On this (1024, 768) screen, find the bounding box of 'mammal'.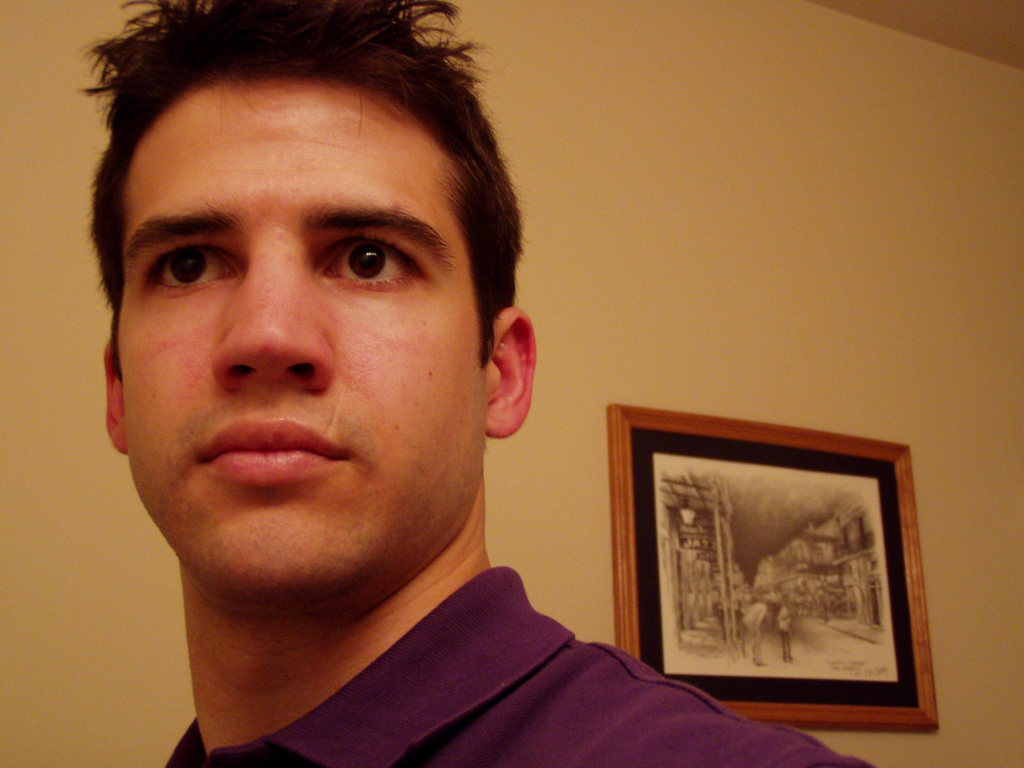
Bounding box: [left=741, top=602, right=766, bottom=664].
